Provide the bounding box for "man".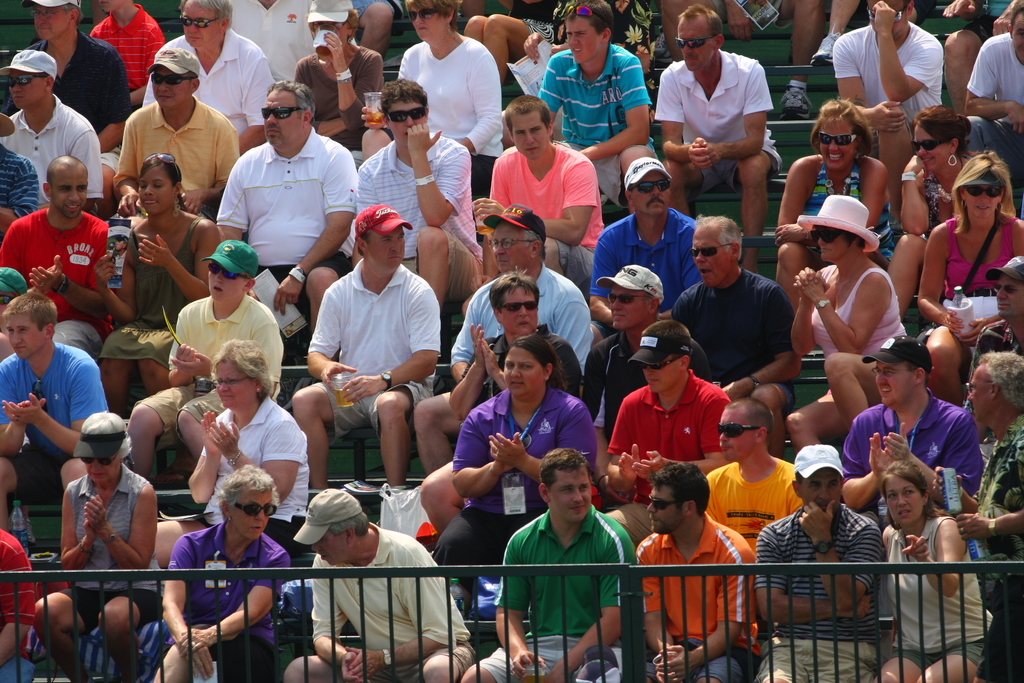
bbox=(751, 442, 882, 682).
